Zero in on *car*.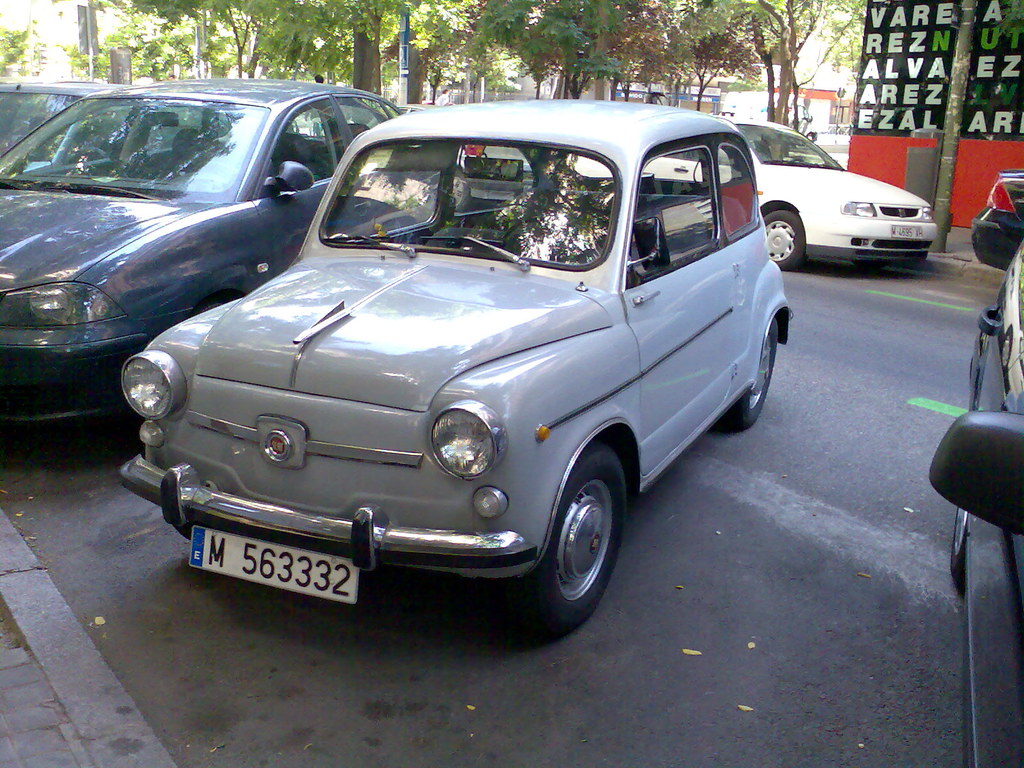
Zeroed in: select_region(0, 78, 130, 157).
